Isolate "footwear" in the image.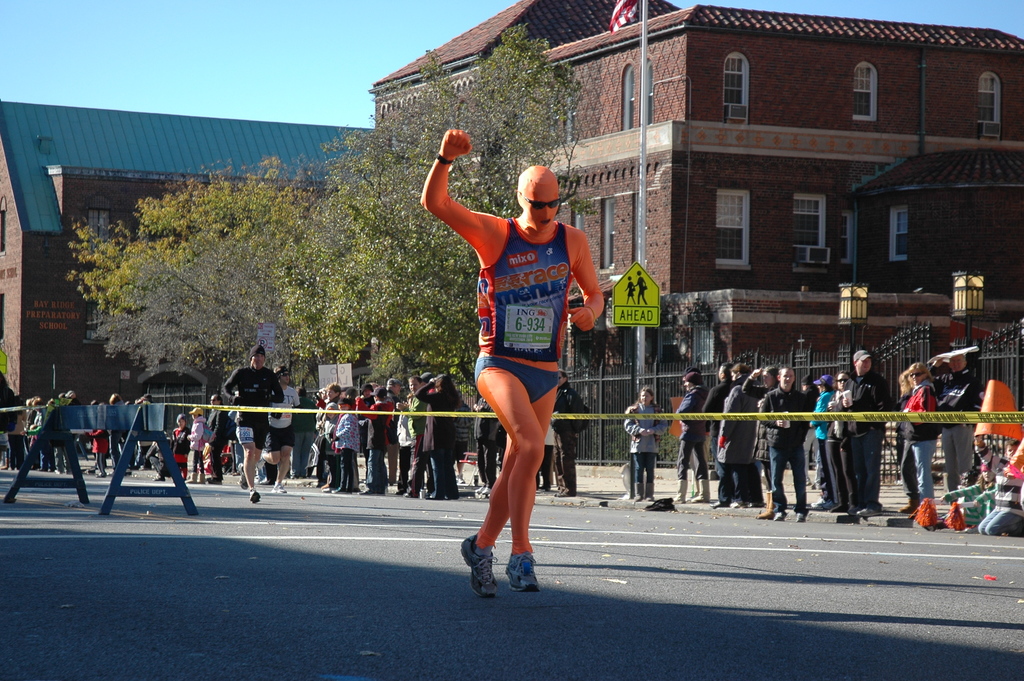
Isolated region: <box>273,482,289,494</box>.
